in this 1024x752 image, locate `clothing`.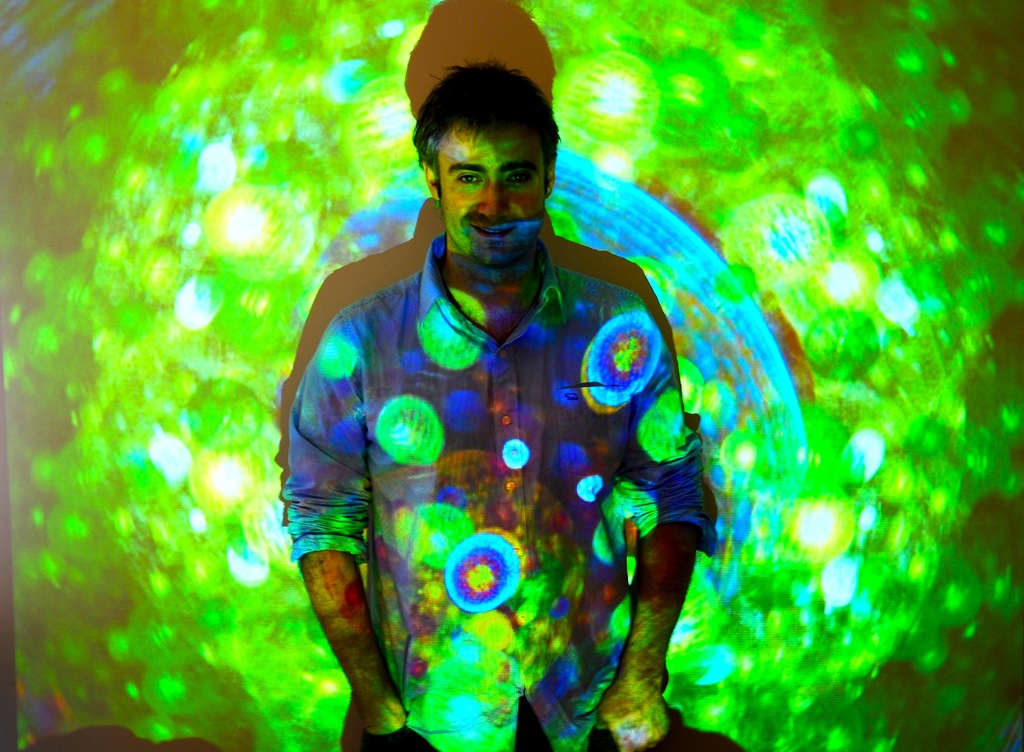
Bounding box: [left=284, top=198, right=720, bottom=721].
